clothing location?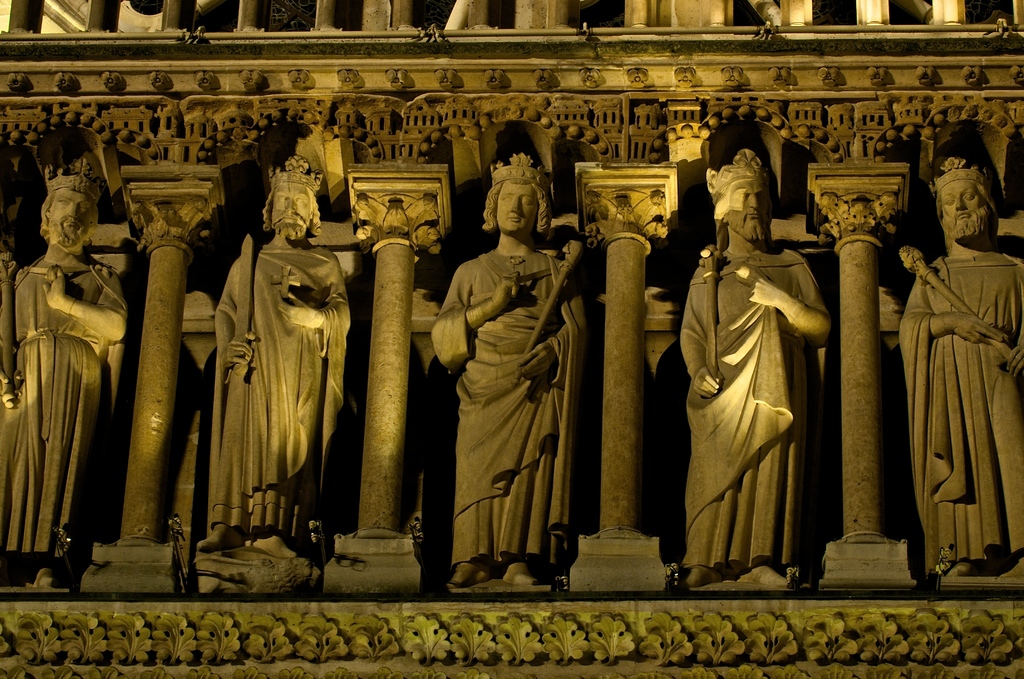
bbox(903, 200, 1016, 560)
